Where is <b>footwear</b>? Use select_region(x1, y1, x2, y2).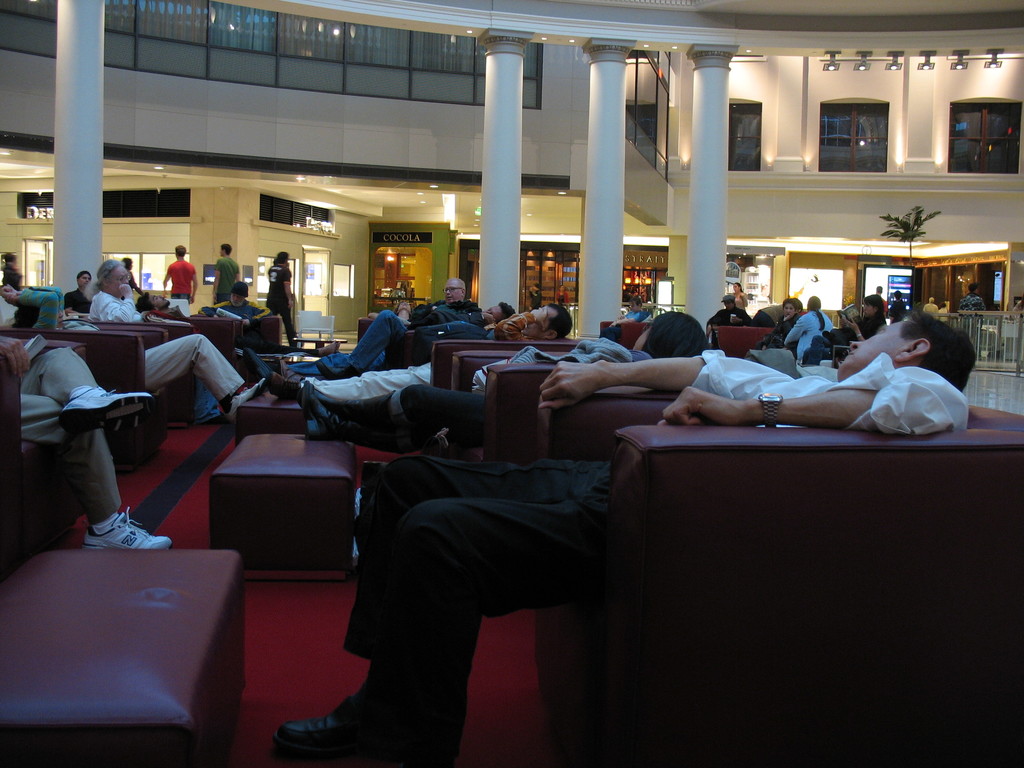
select_region(317, 359, 360, 378).
